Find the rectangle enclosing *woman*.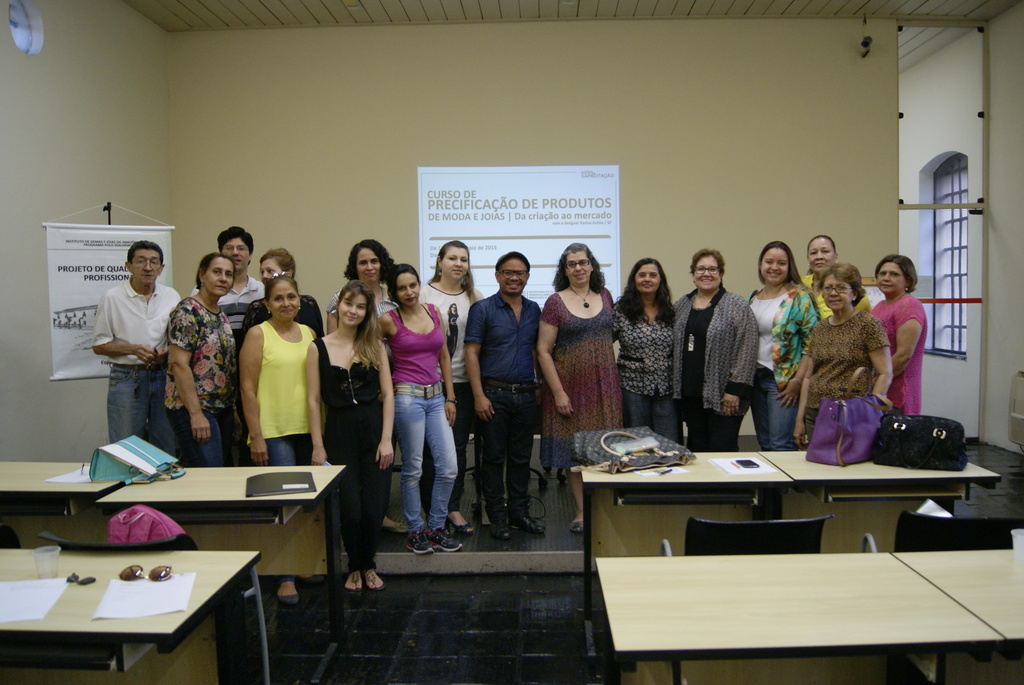
(x1=614, y1=260, x2=685, y2=448).
